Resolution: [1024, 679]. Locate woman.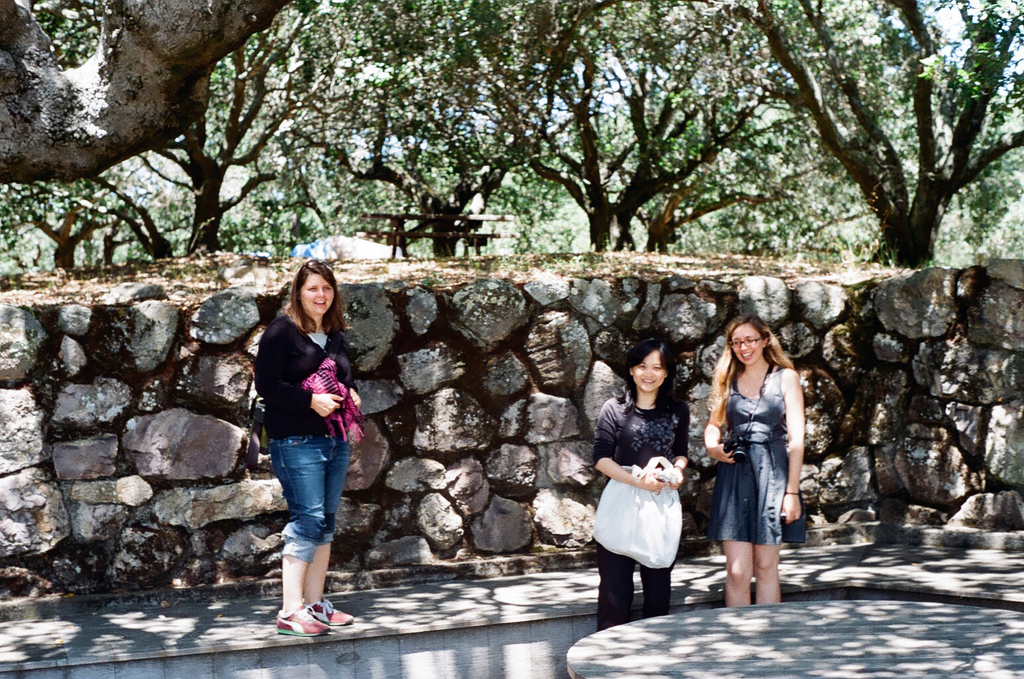
[left=251, top=253, right=370, bottom=637].
